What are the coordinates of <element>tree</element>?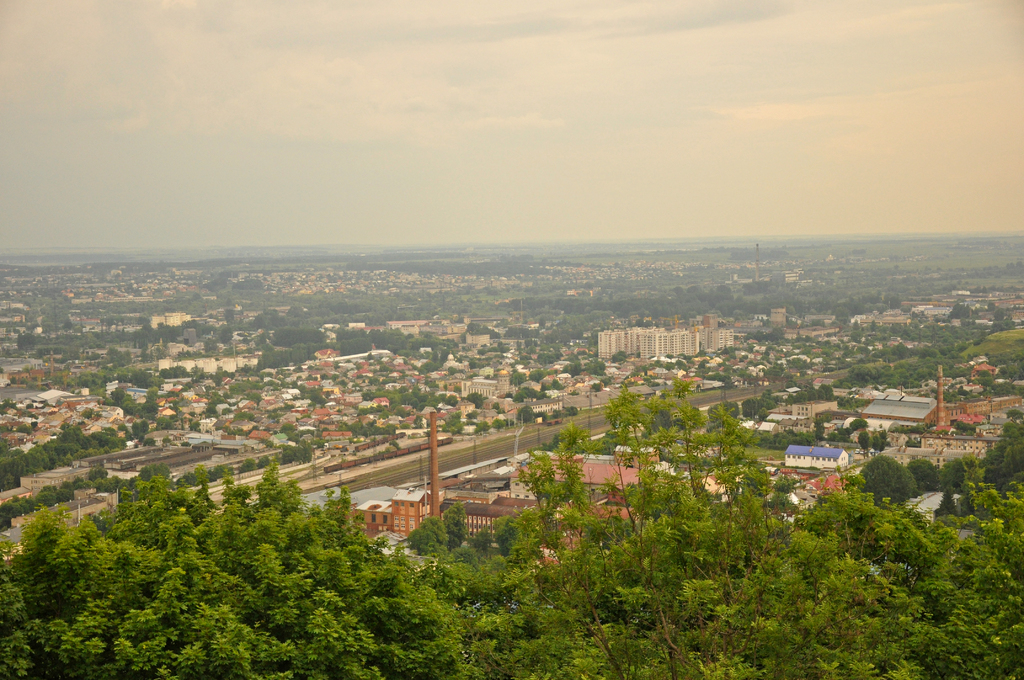
bbox(235, 410, 255, 421).
